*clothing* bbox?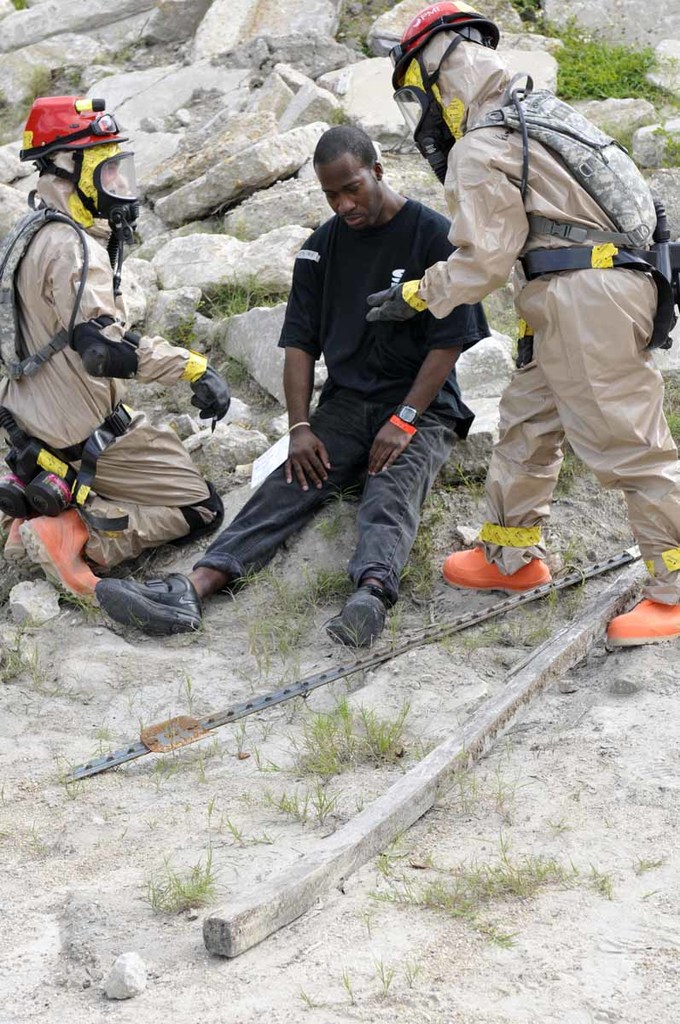
BBox(405, 73, 679, 602)
